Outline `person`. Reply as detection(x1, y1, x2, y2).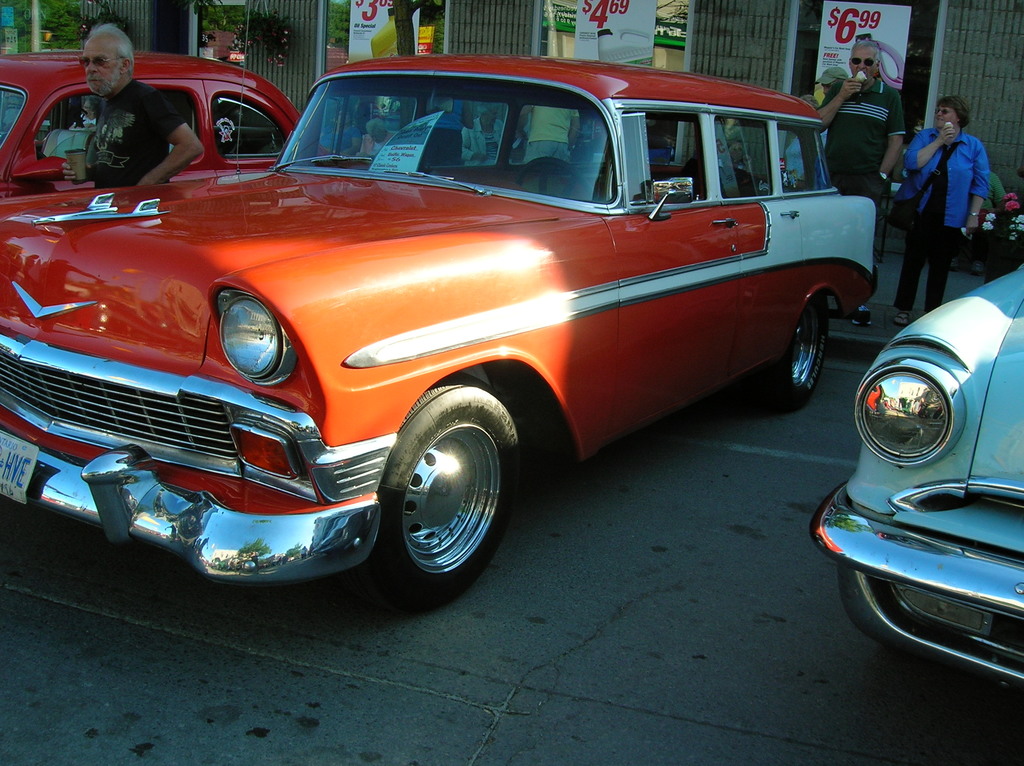
detection(951, 171, 1003, 278).
